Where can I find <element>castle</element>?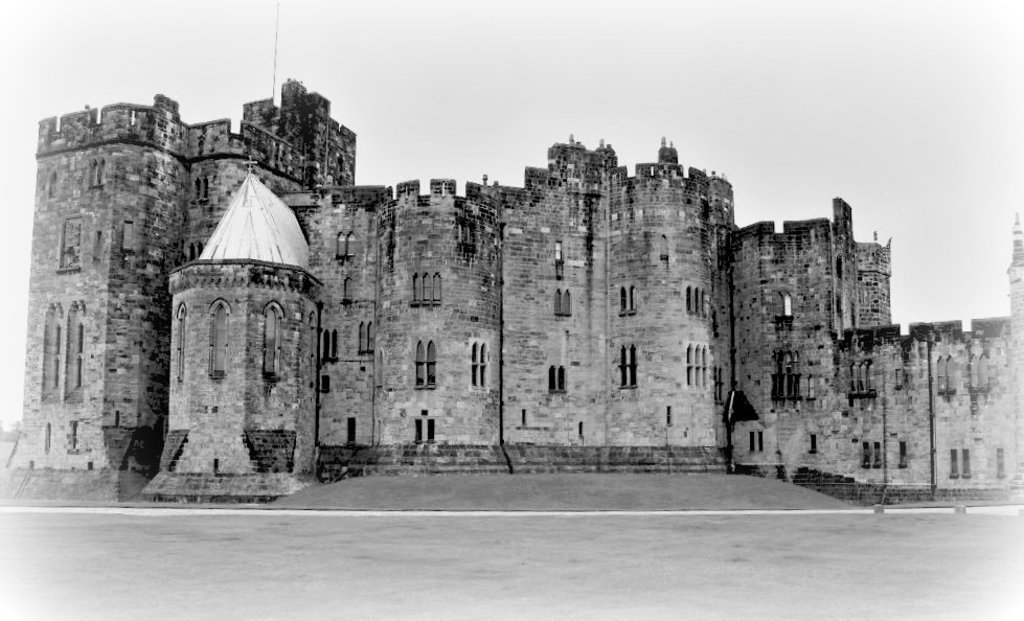
You can find it at {"left": 0, "top": 79, "right": 1023, "bottom": 510}.
